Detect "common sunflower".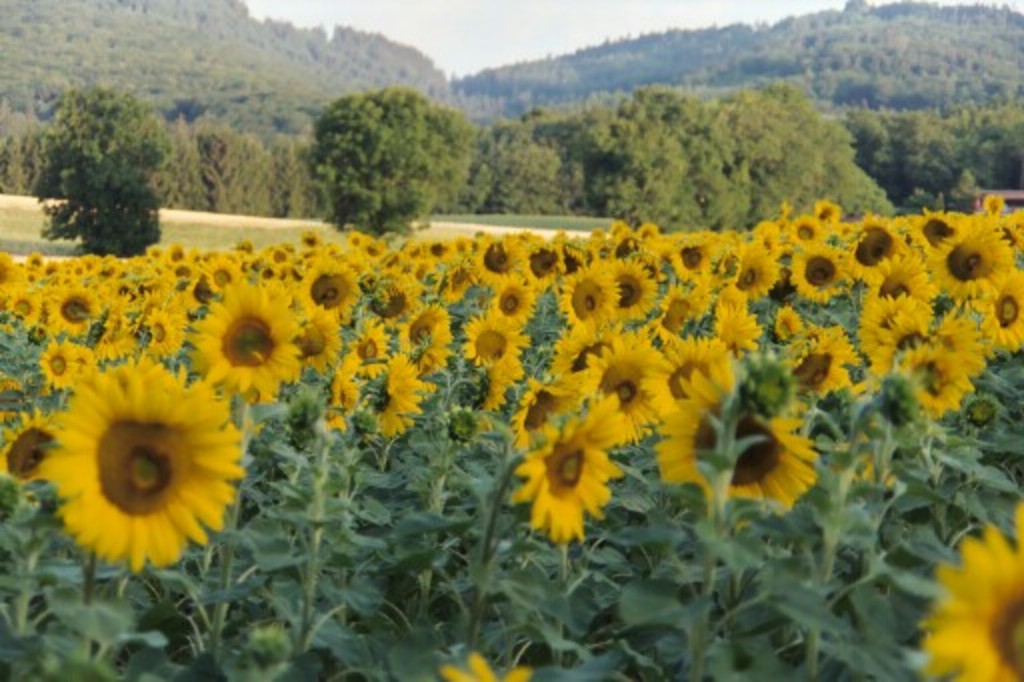
Detected at left=650, top=382, right=822, bottom=492.
